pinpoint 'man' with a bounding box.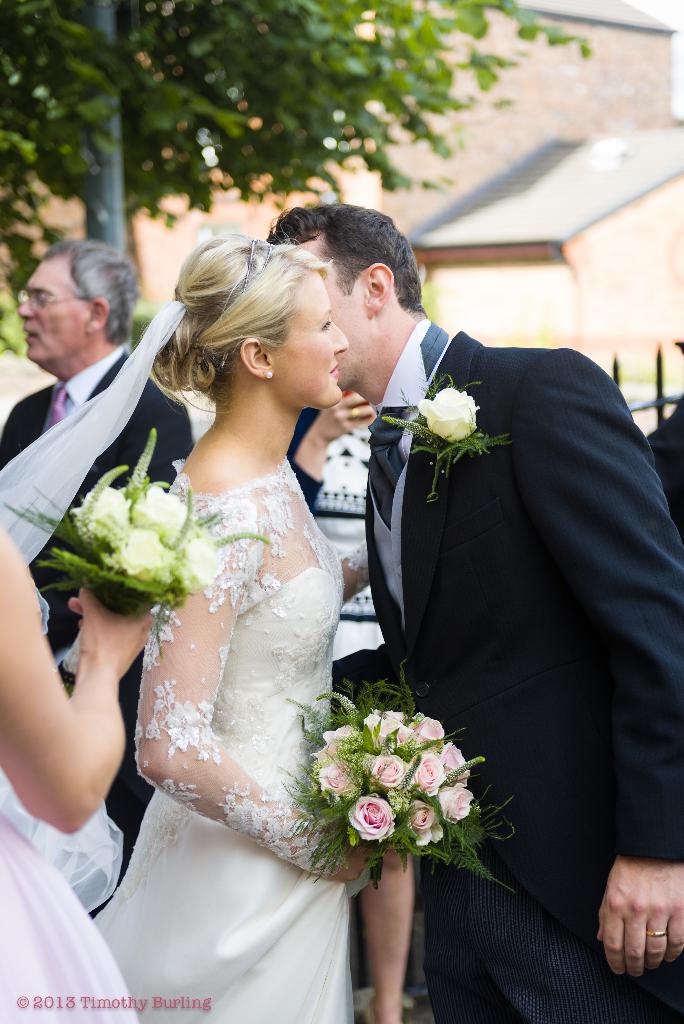
left=647, top=394, right=683, bottom=536.
